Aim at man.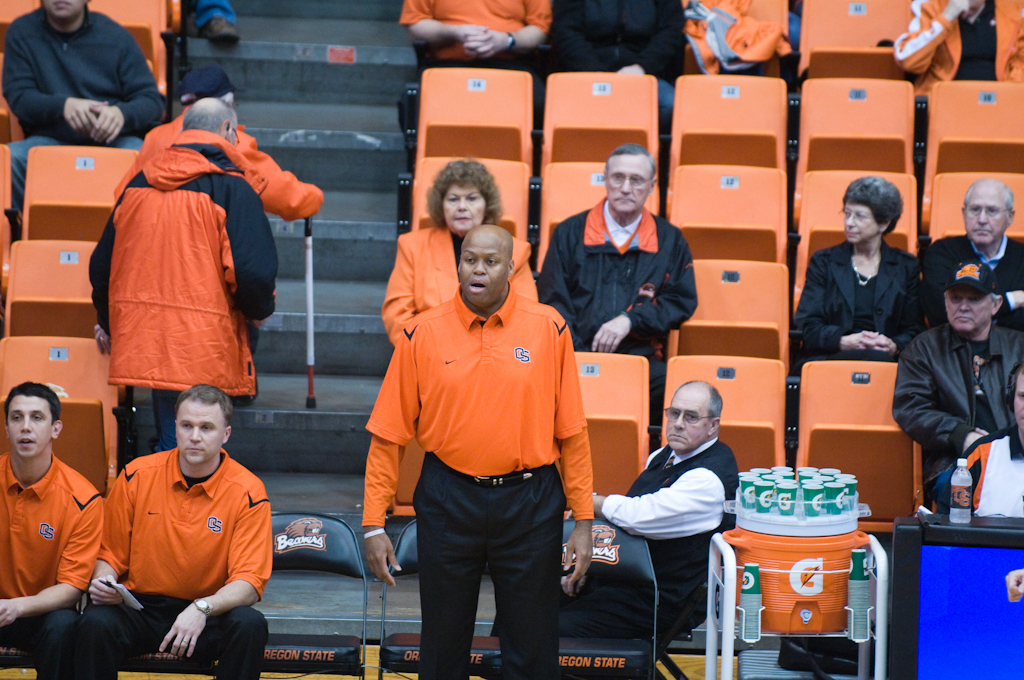
Aimed at BBox(928, 367, 1023, 528).
